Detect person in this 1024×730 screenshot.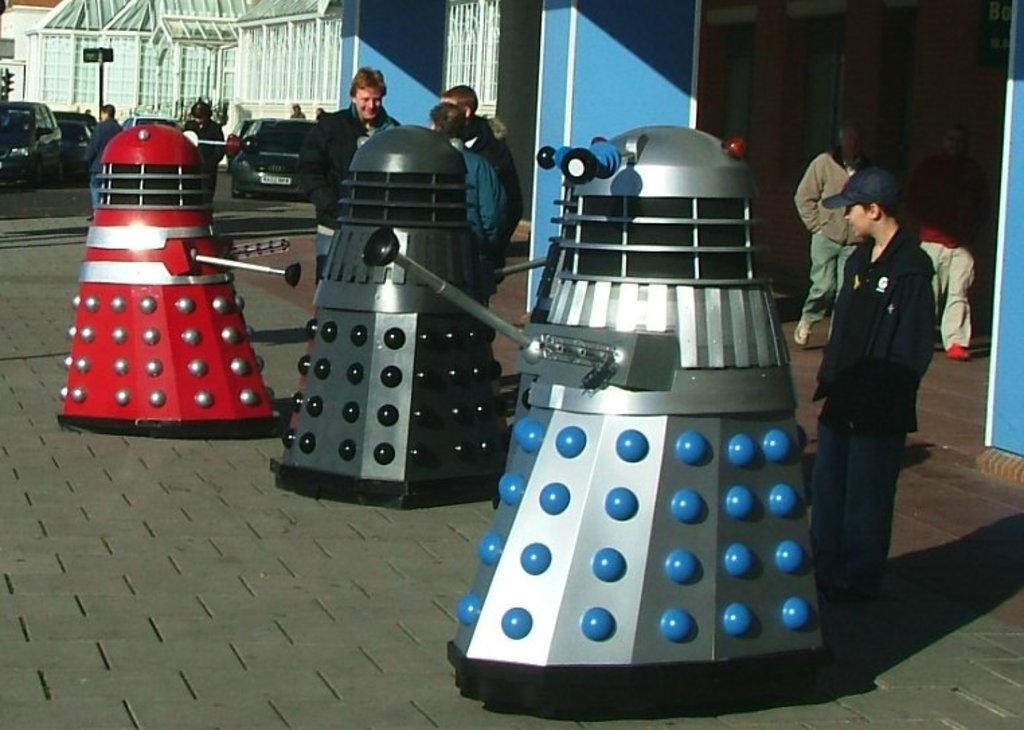
Detection: 179/98/231/211.
